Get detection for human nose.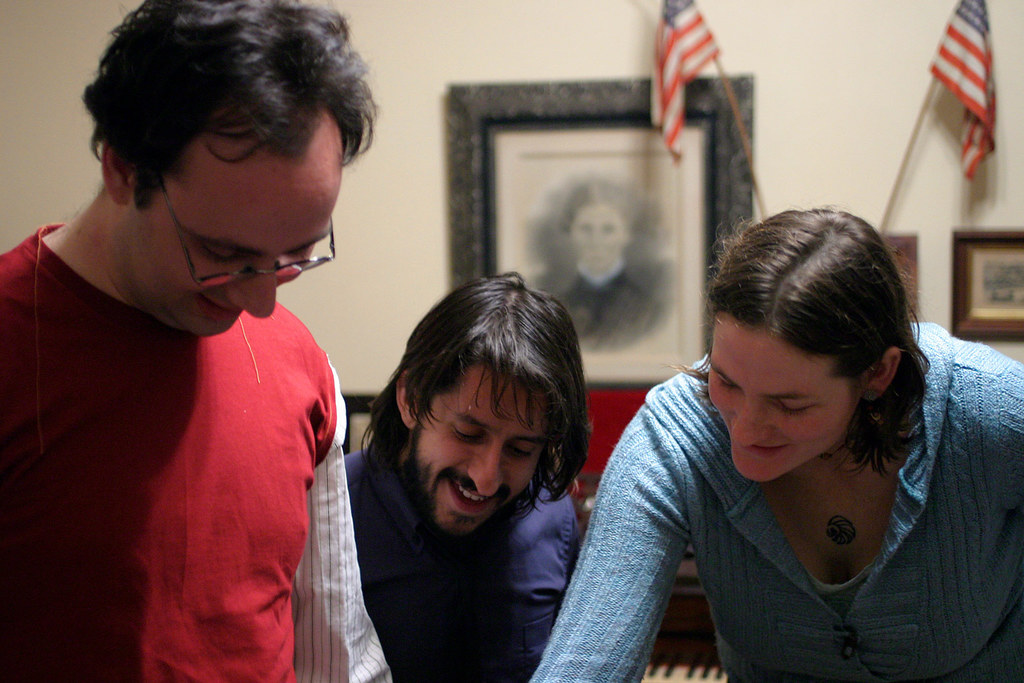
Detection: locate(228, 257, 274, 319).
